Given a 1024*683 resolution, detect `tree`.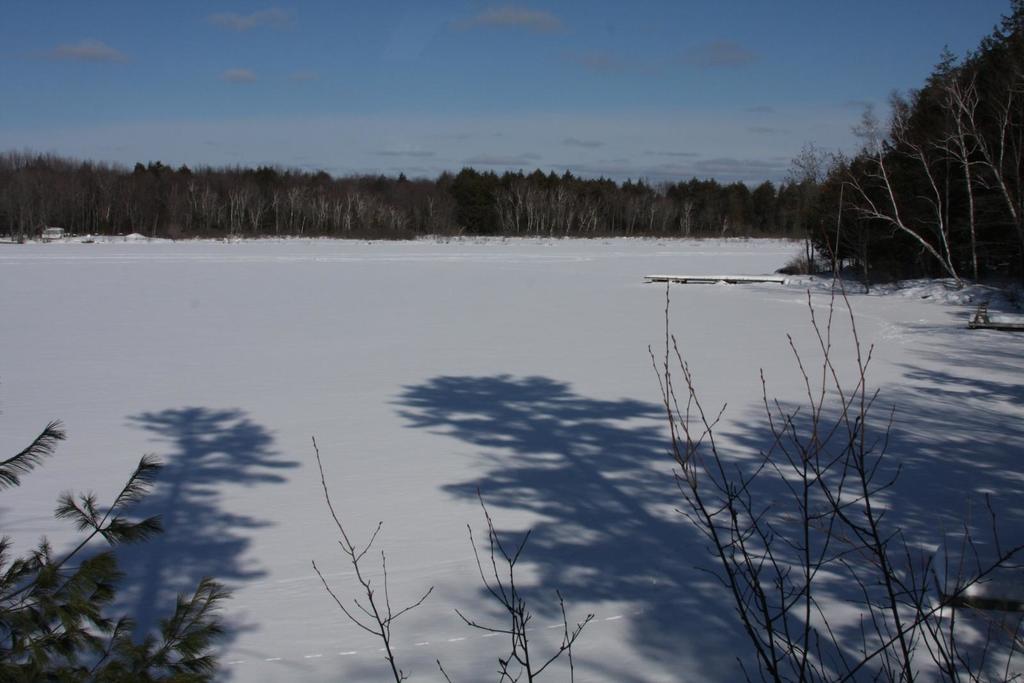
l=648, t=179, r=1023, b=682.
